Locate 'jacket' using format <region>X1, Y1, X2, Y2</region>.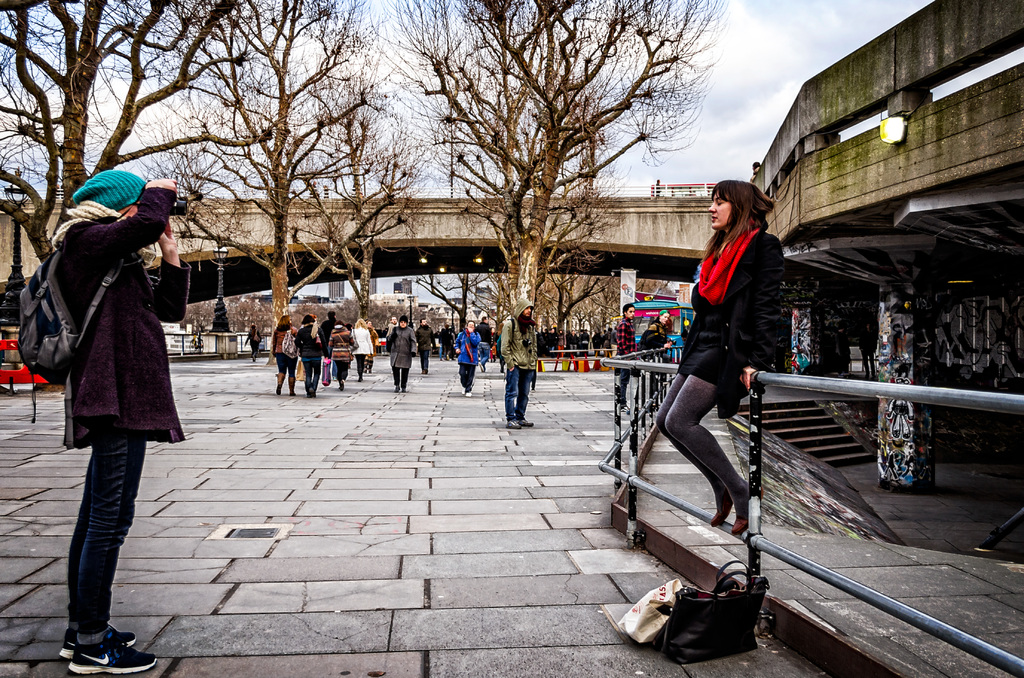
<region>317, 318, 342, 341</region>.
